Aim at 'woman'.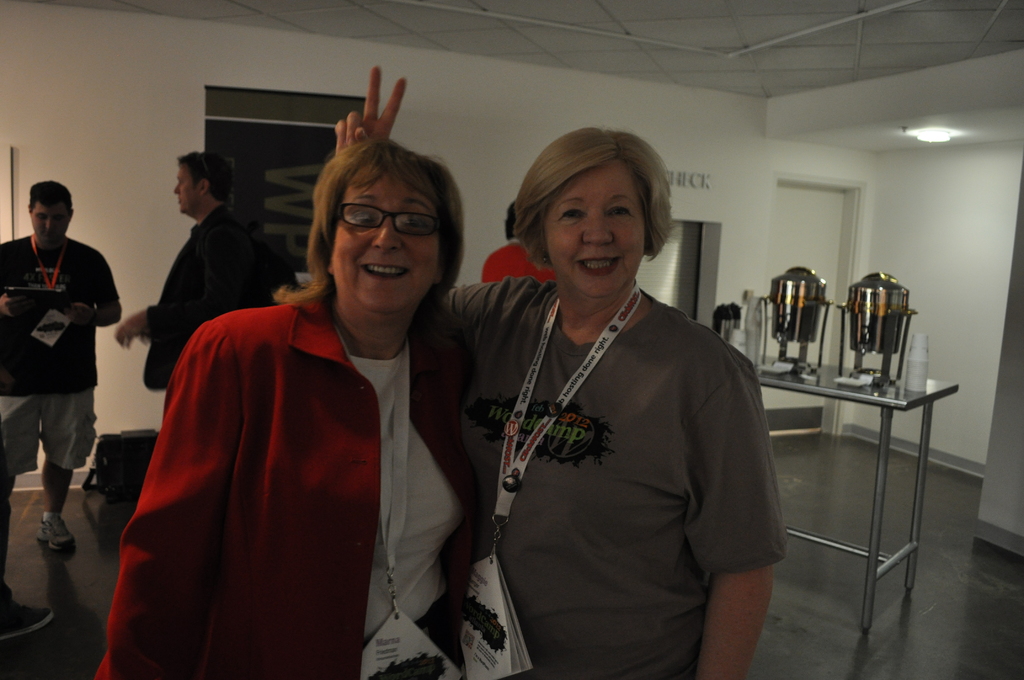
Aimed at 334,65,786,679.
